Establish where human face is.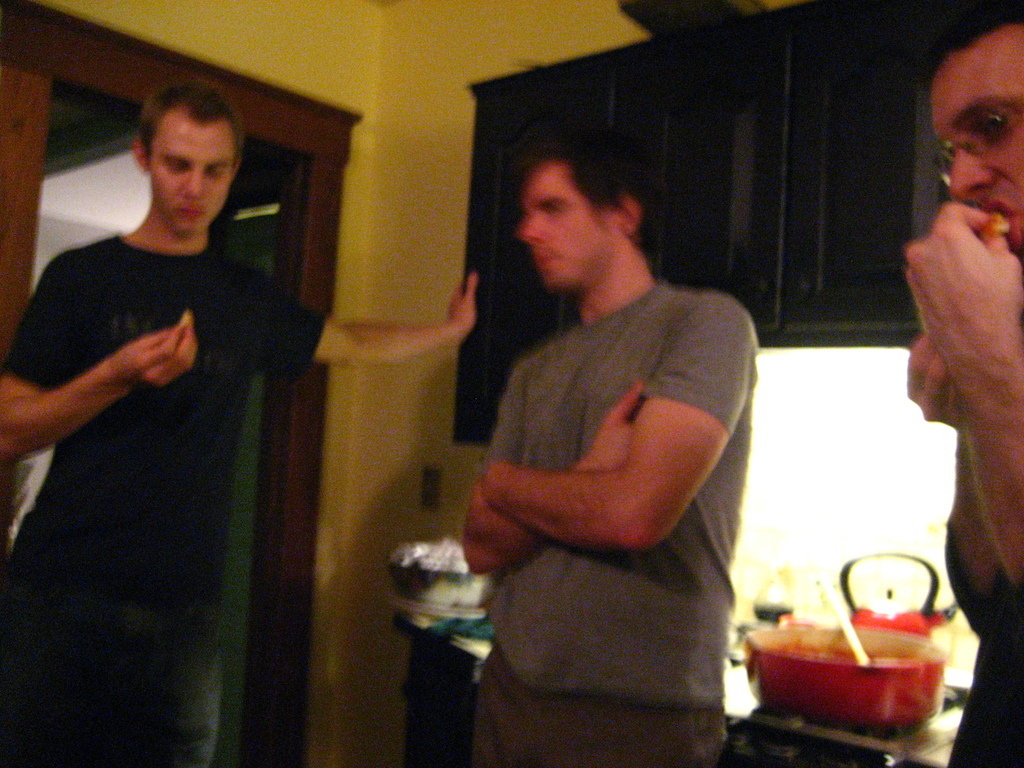
Established at {"x1": 521, "y1": 168, "x2": 618, "y2": 284}.
